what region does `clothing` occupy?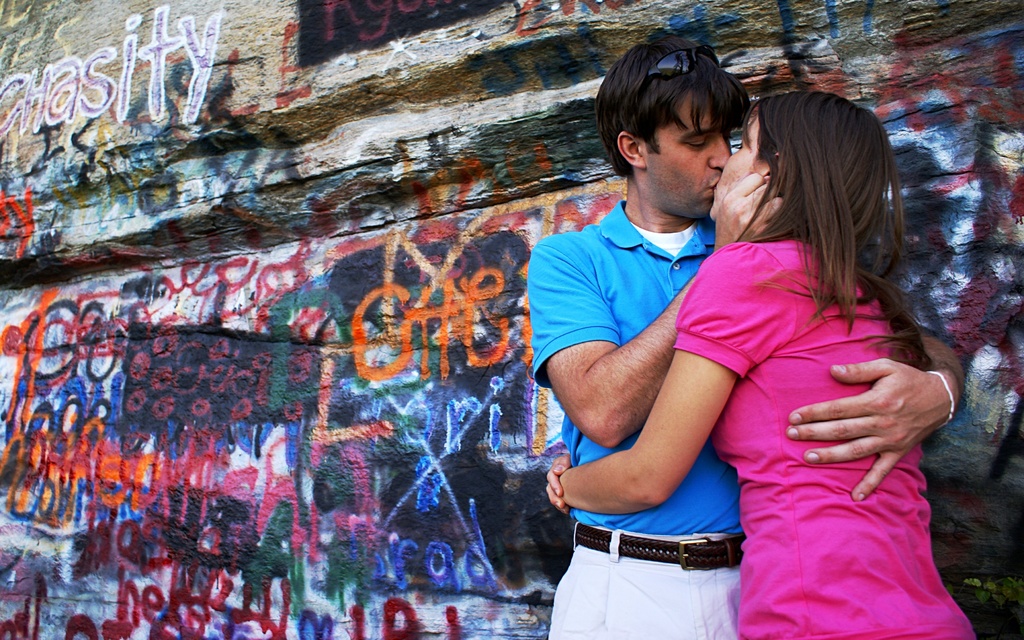
bbox=[546, 520, 739, 639].
